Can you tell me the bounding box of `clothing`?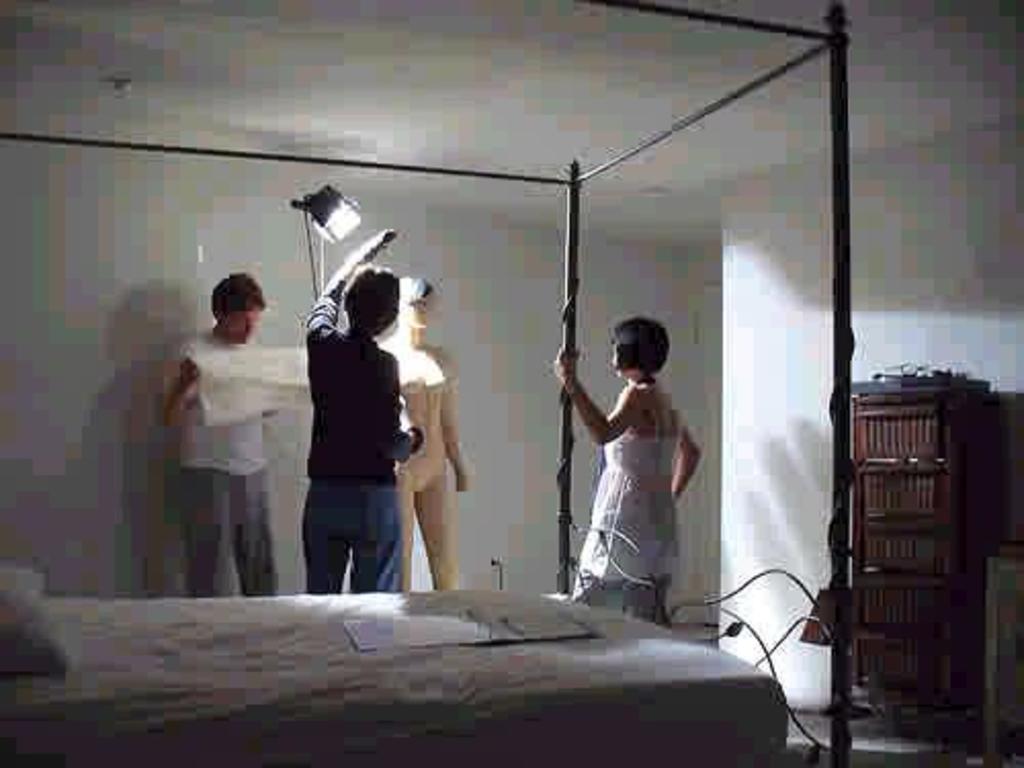
299/287/412/598.
